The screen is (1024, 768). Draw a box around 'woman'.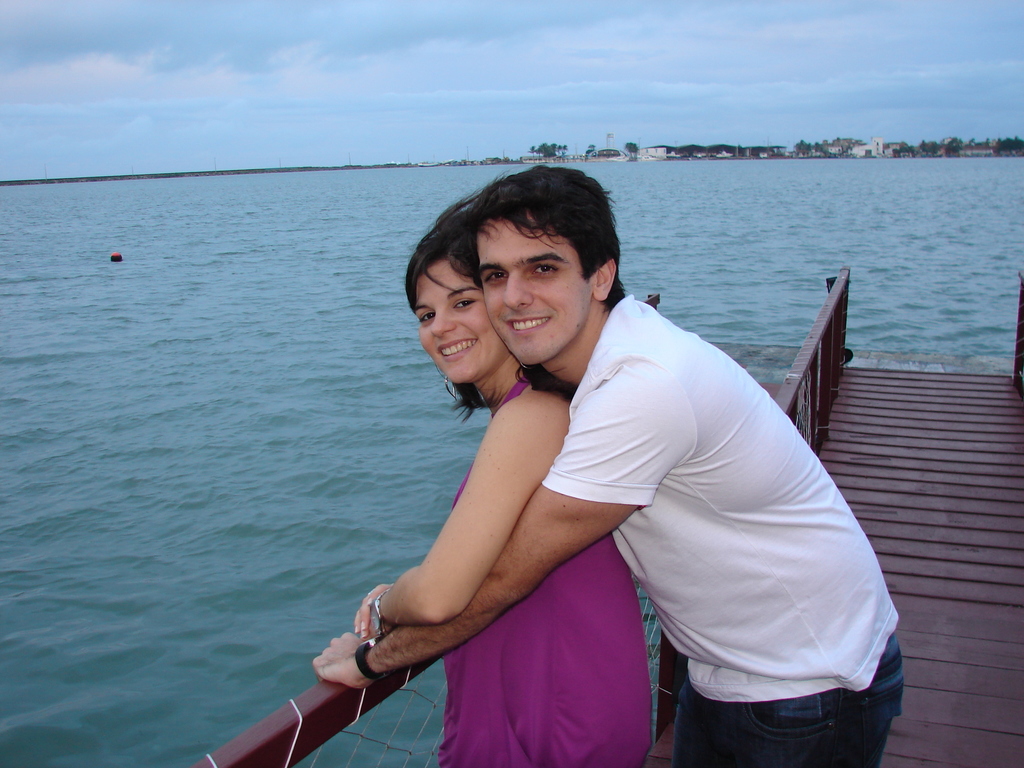
(328,189,705,765).
